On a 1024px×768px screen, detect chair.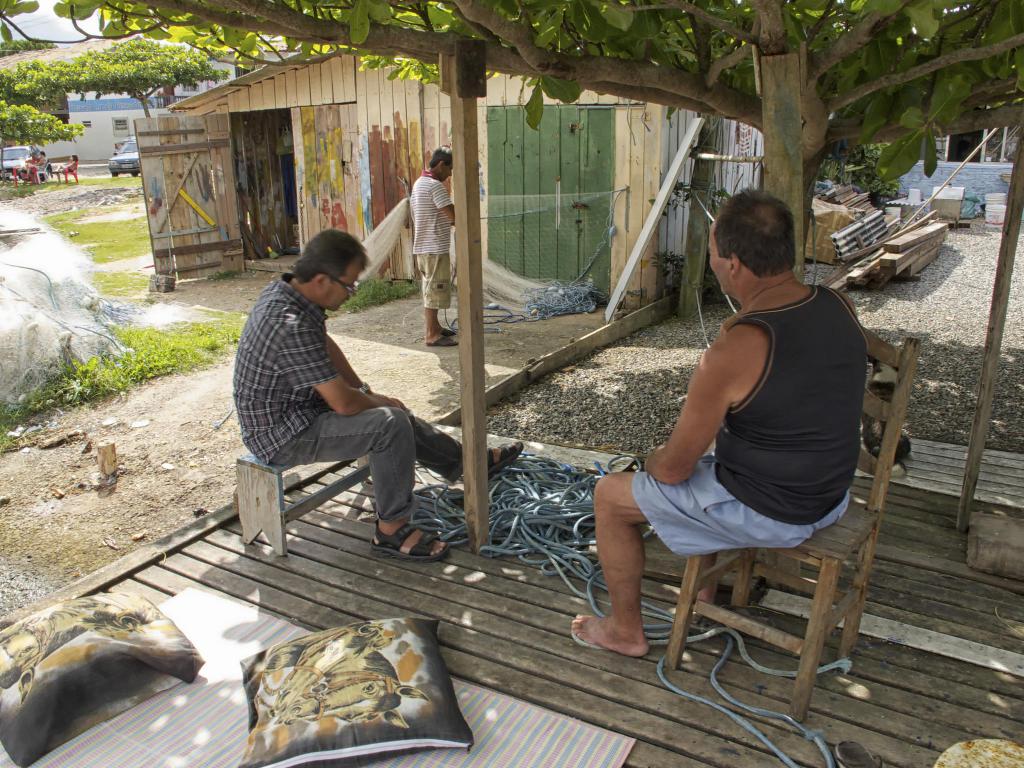
33,162,52,184.
